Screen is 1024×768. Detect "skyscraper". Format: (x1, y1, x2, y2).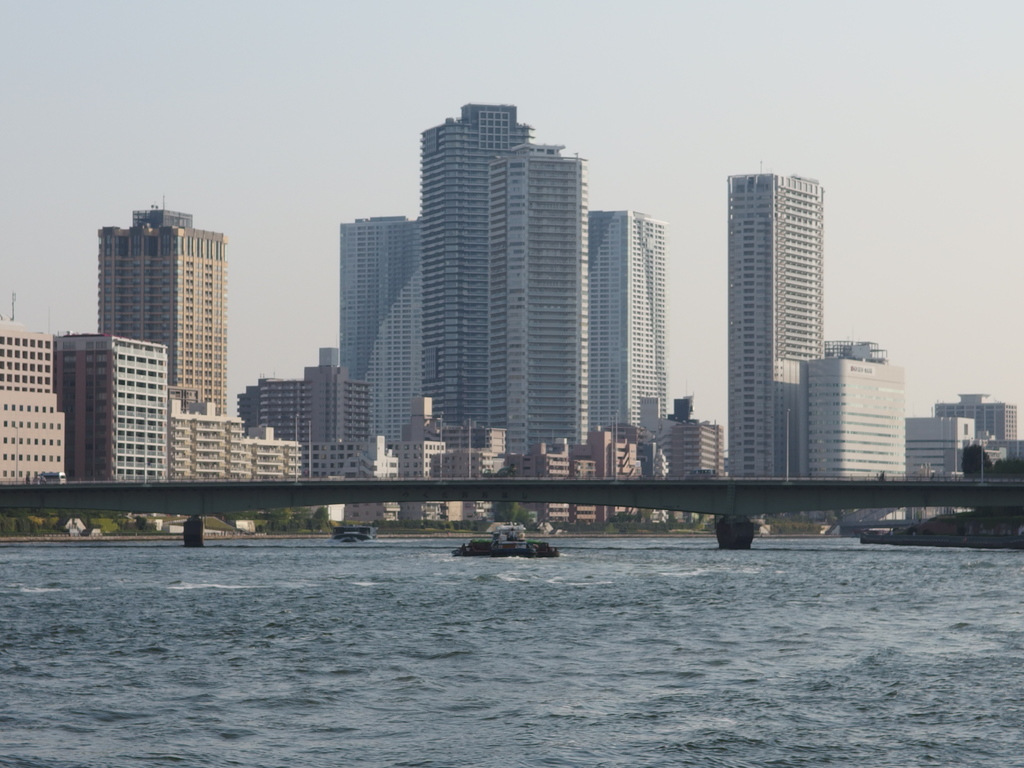
(693, 134, 838, 481).
